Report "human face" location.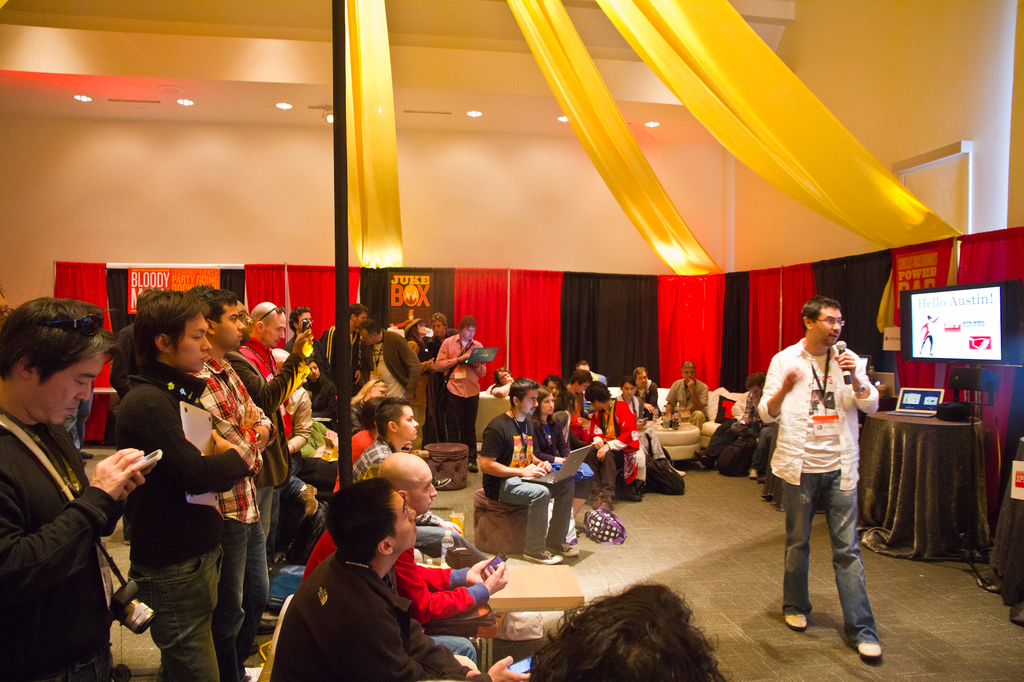
Report: <box>264,313,288,347</box>.
